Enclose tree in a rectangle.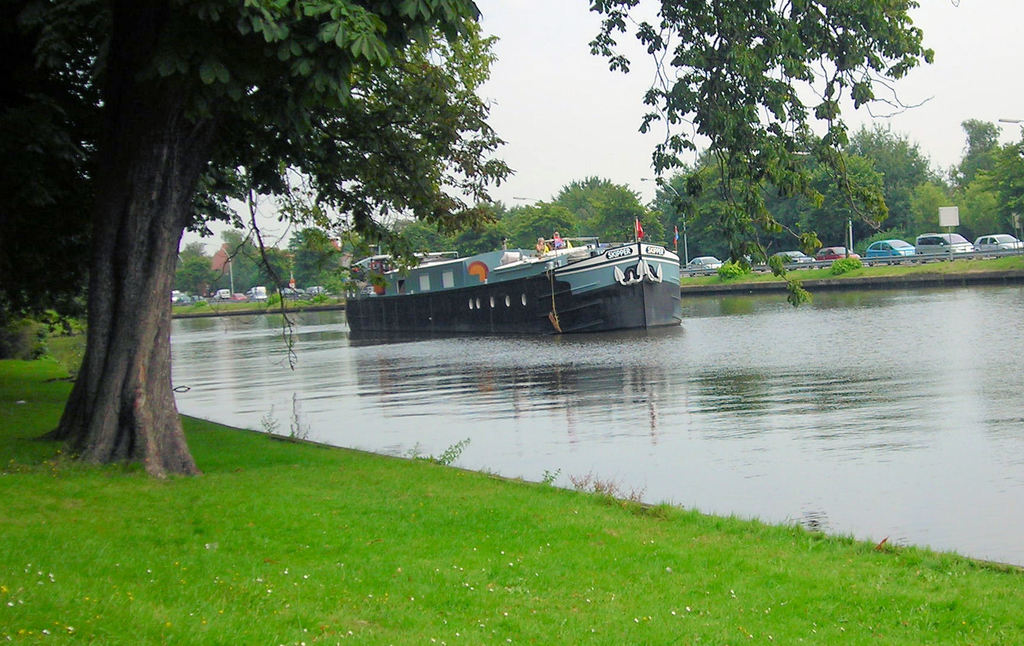
Rect(28, 15, 435, 436).
